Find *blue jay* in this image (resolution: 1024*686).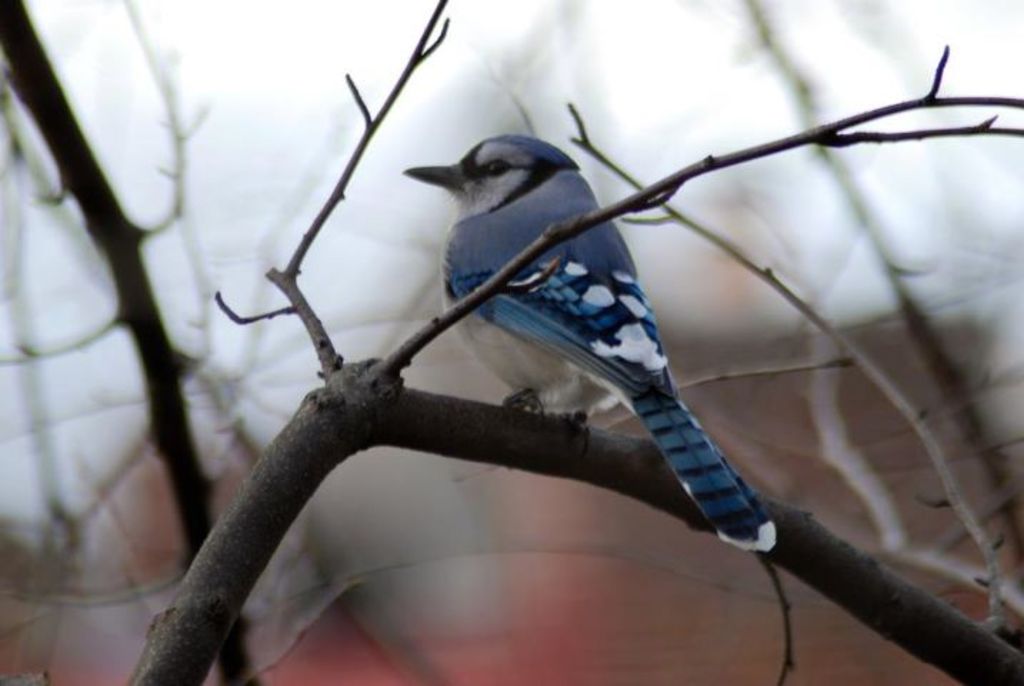
<bbox>400, 133, 784, 556</bbox>.
